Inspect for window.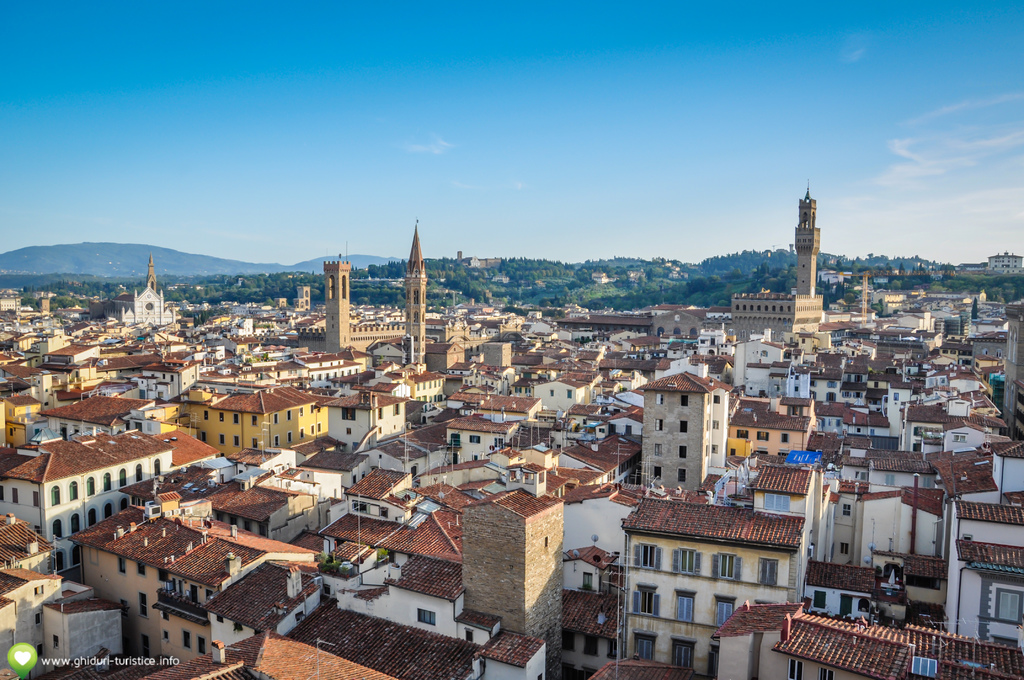
Inspection: left=655, top=442, right=664, bottom=457.
